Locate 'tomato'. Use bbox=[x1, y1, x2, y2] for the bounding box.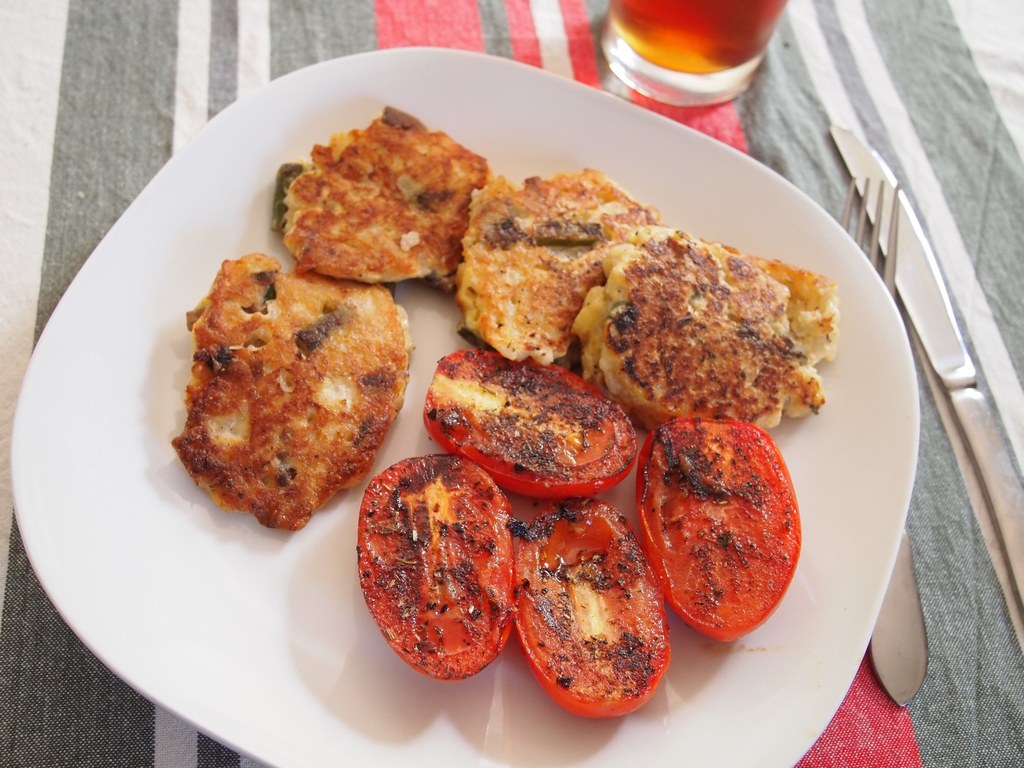
bbox=[360, 455, 516, 685].
